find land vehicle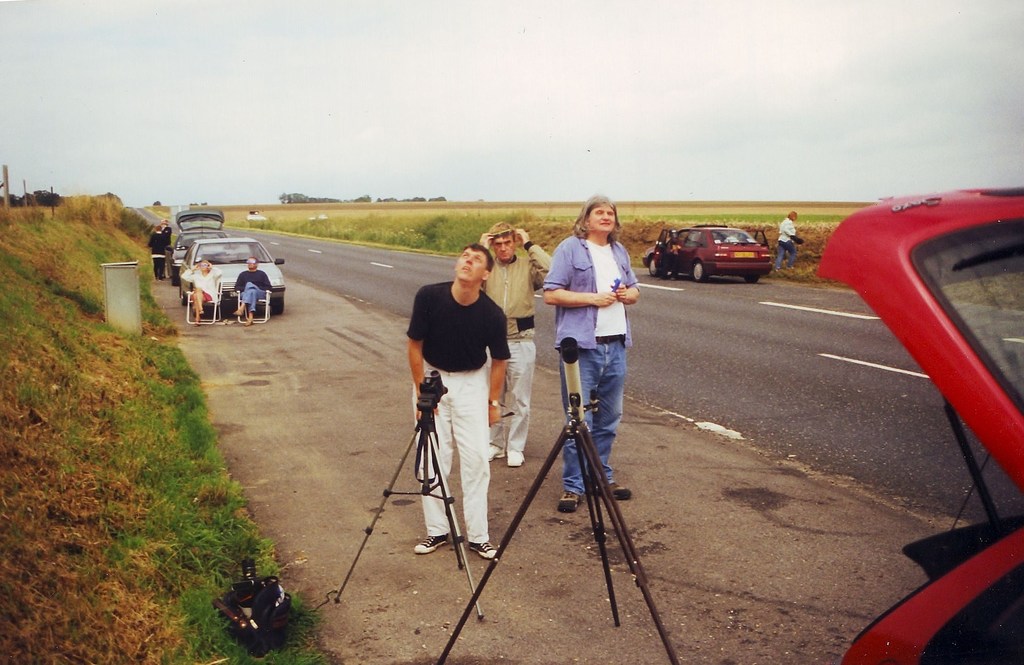
[x1=642, y1=225, x2=772, y2=287]
